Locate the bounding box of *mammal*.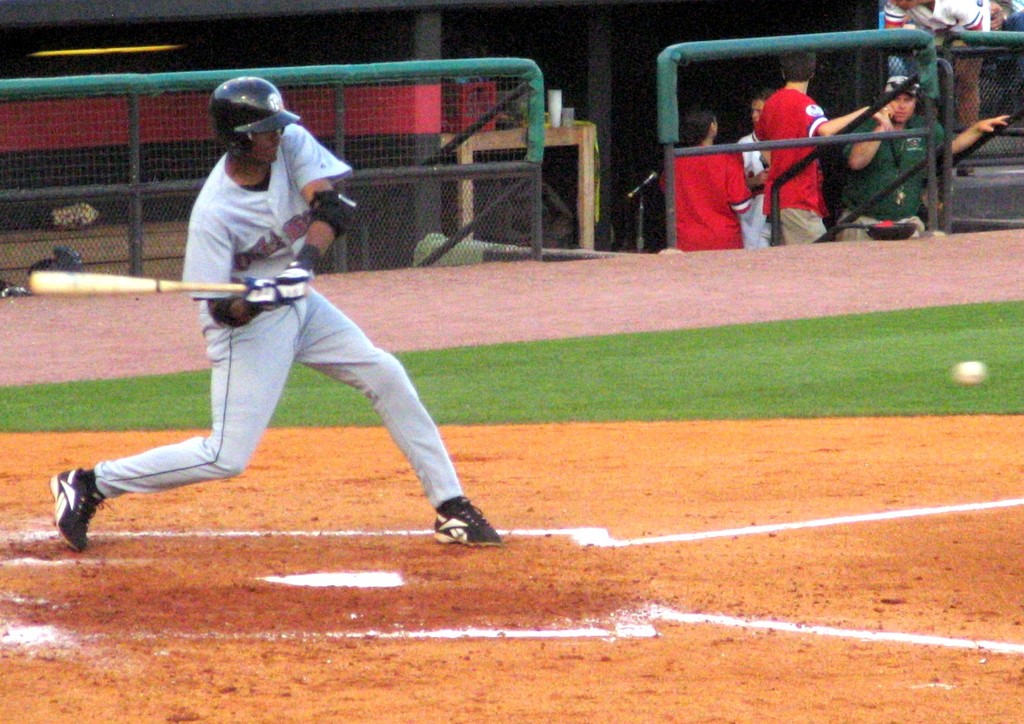
Bounding box: bbox=(834, 70, 1013, 245).
